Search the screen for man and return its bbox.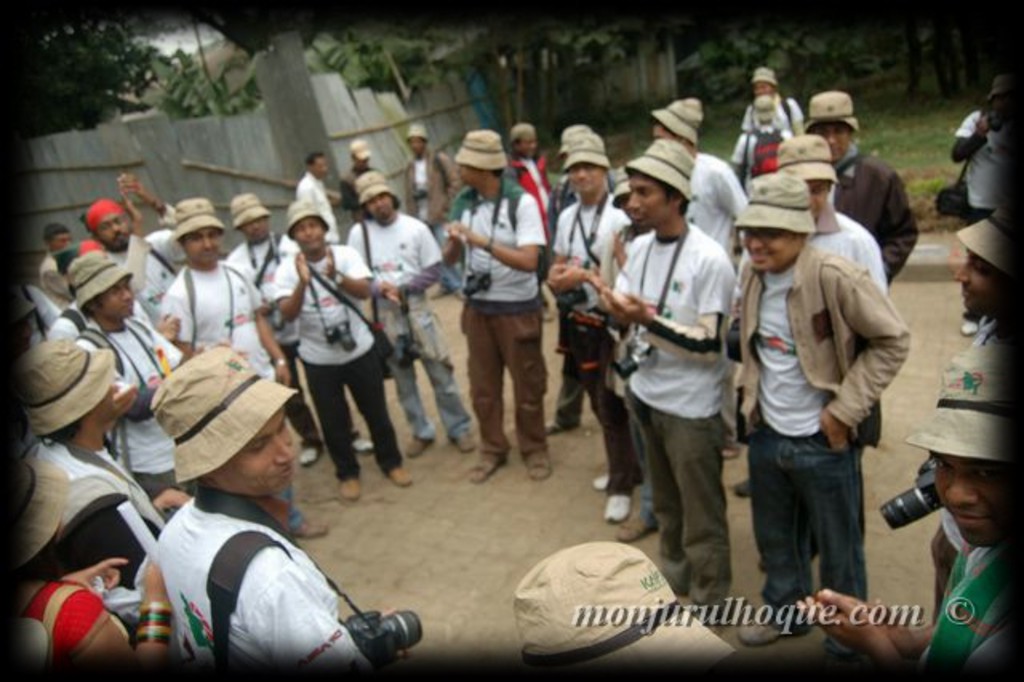
Found: l=146, t=351, r=366, b=680.
